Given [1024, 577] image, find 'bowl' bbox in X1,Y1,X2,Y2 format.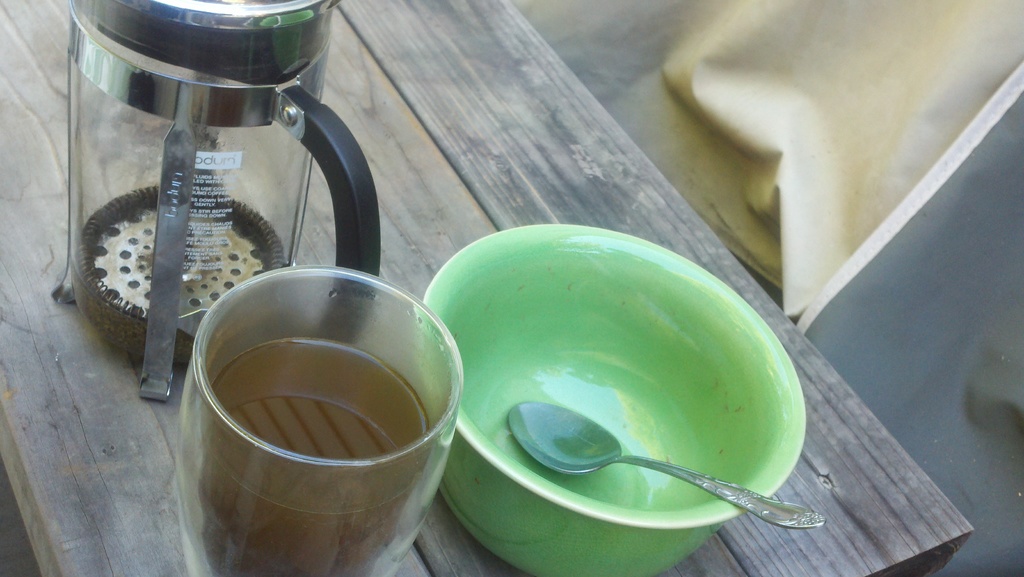
443,227,816,538.
